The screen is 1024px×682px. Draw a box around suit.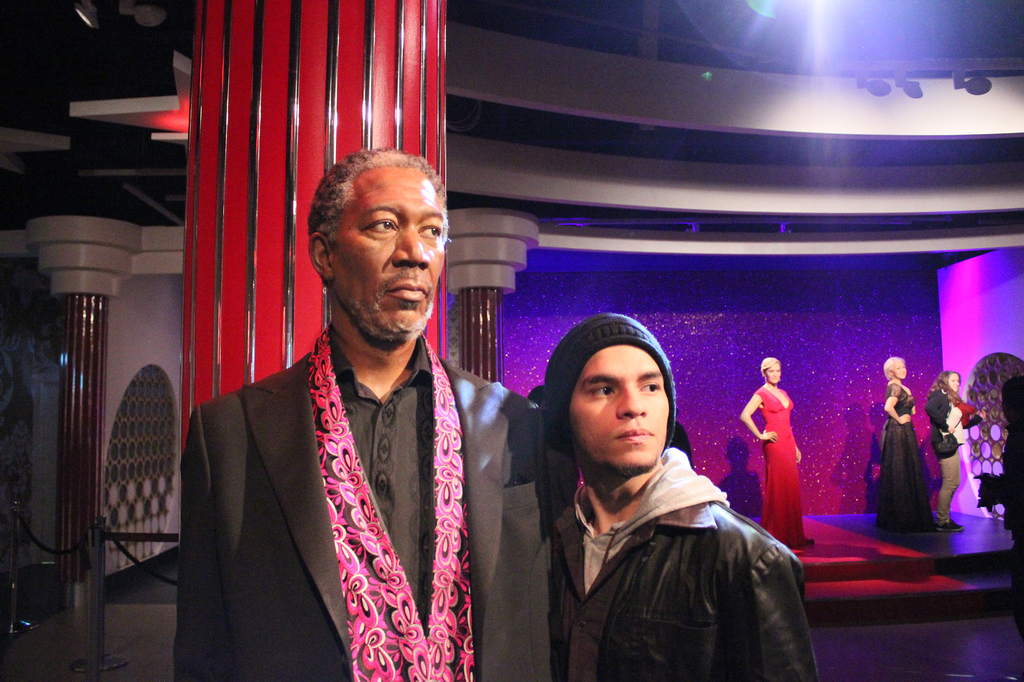
locate(178, 225, 536, 681).
